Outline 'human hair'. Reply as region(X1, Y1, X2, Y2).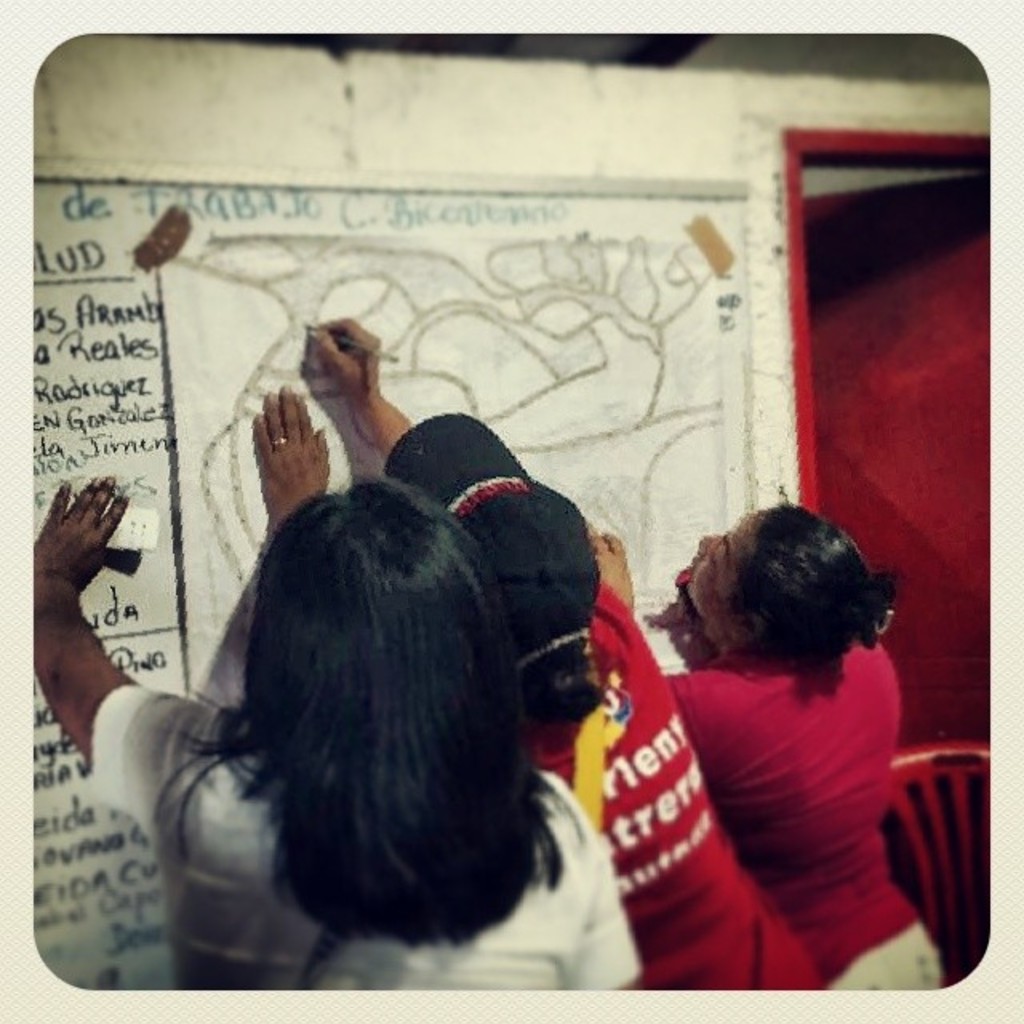
region(693, 514, 896, 704).
